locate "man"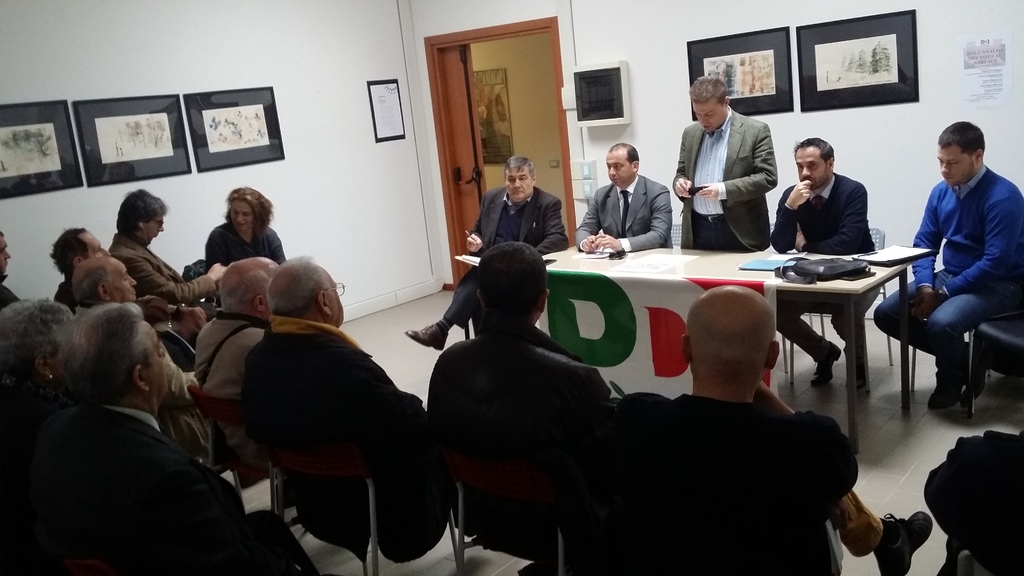
[left=674, top=75, right=779, bottom=256]
